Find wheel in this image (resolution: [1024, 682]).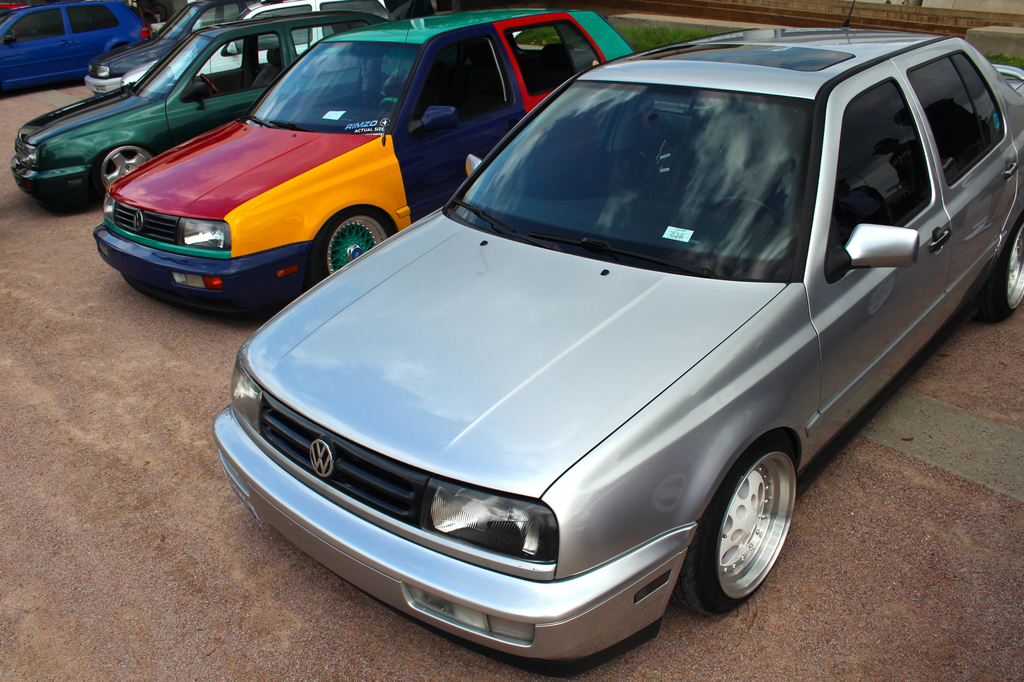
<bbox>677, 457, 797, 623</bbox>.
